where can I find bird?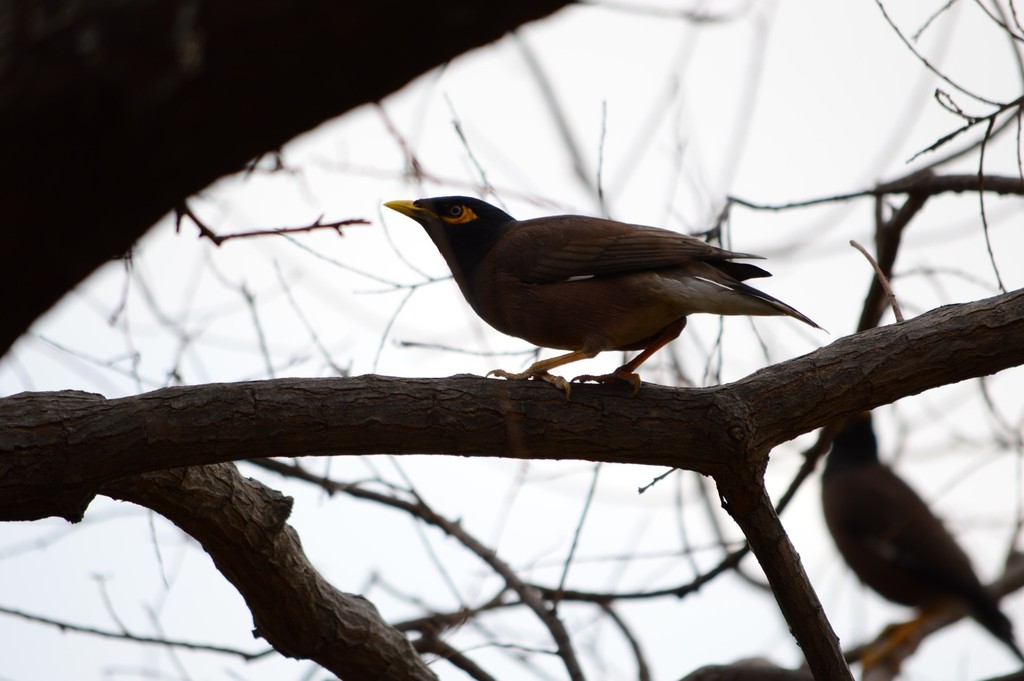
You can find it at (806,412,1023,666).
